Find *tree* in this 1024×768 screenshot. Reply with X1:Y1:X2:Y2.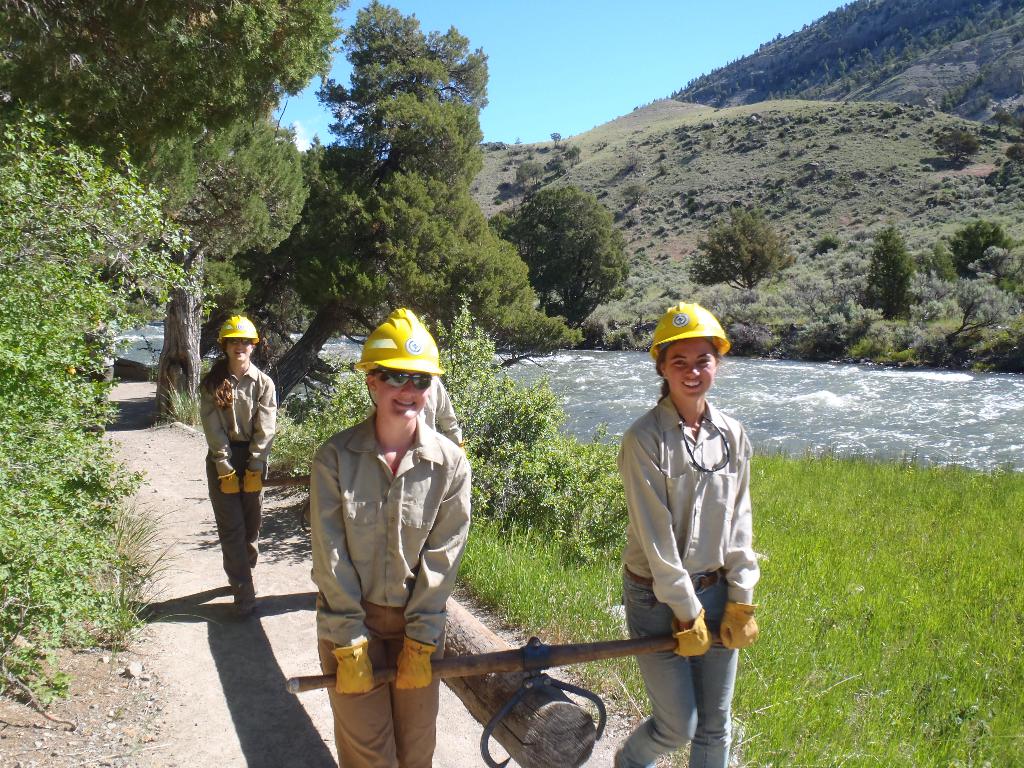
680:196:808:293.
